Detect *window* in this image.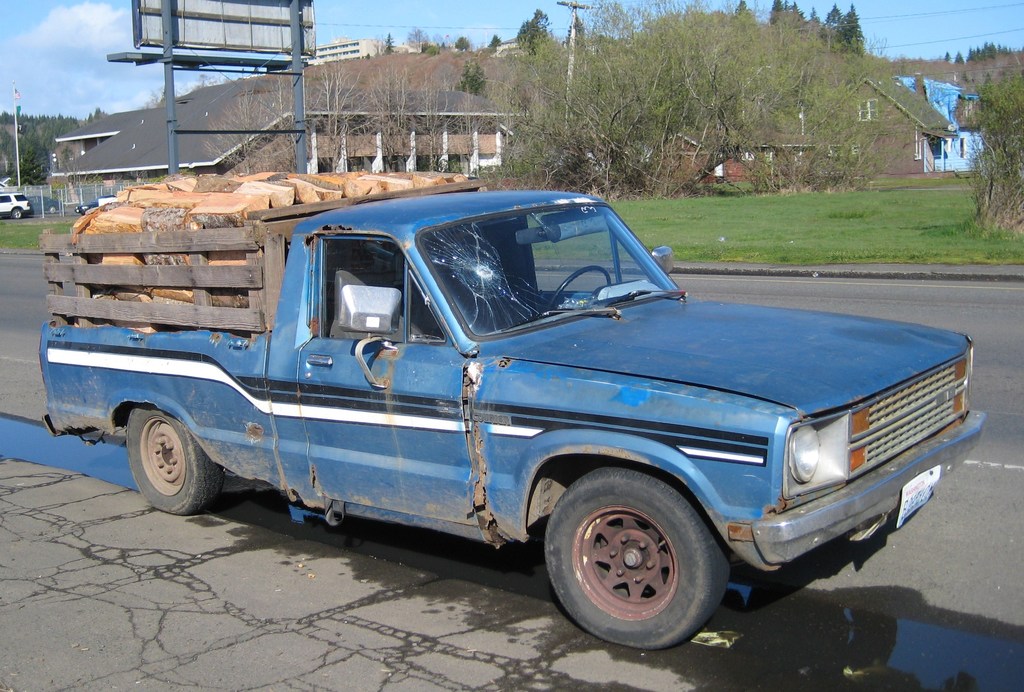
Detection: 830:146:840:157.
